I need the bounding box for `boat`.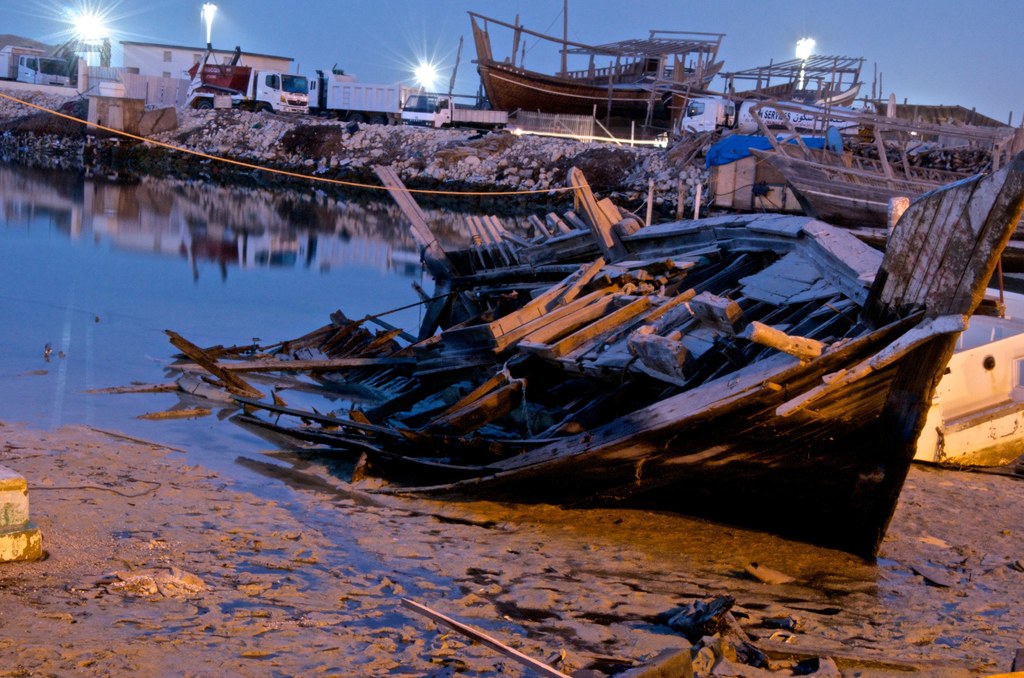
Here it is: select_region(467, 0, 724, 138).
